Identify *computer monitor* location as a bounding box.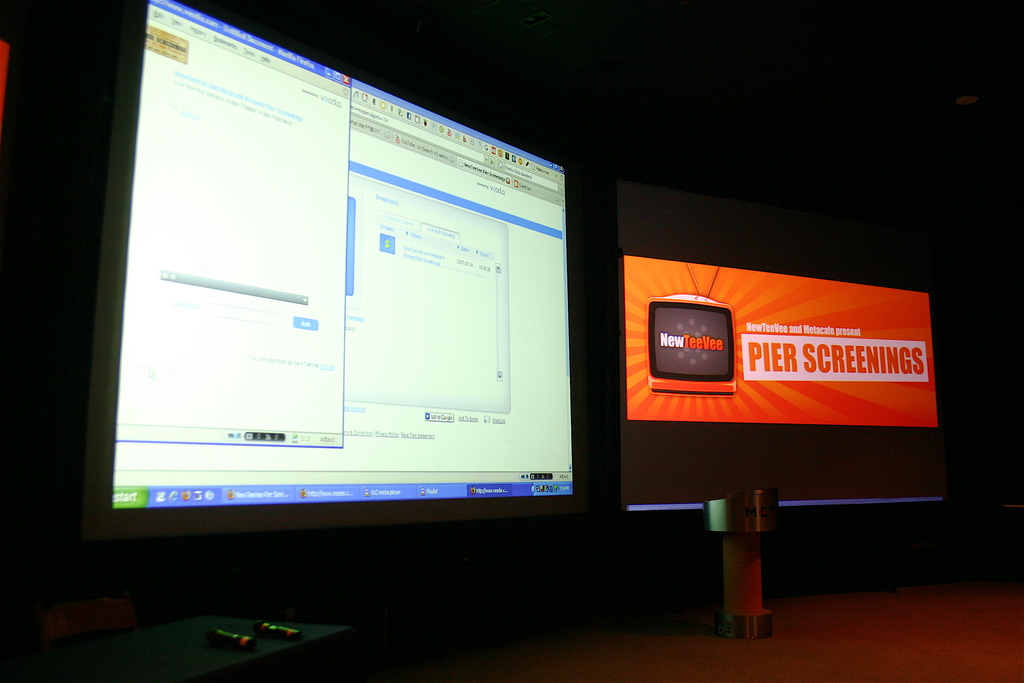
[left=92, top=33, right=602, bottom=597].
